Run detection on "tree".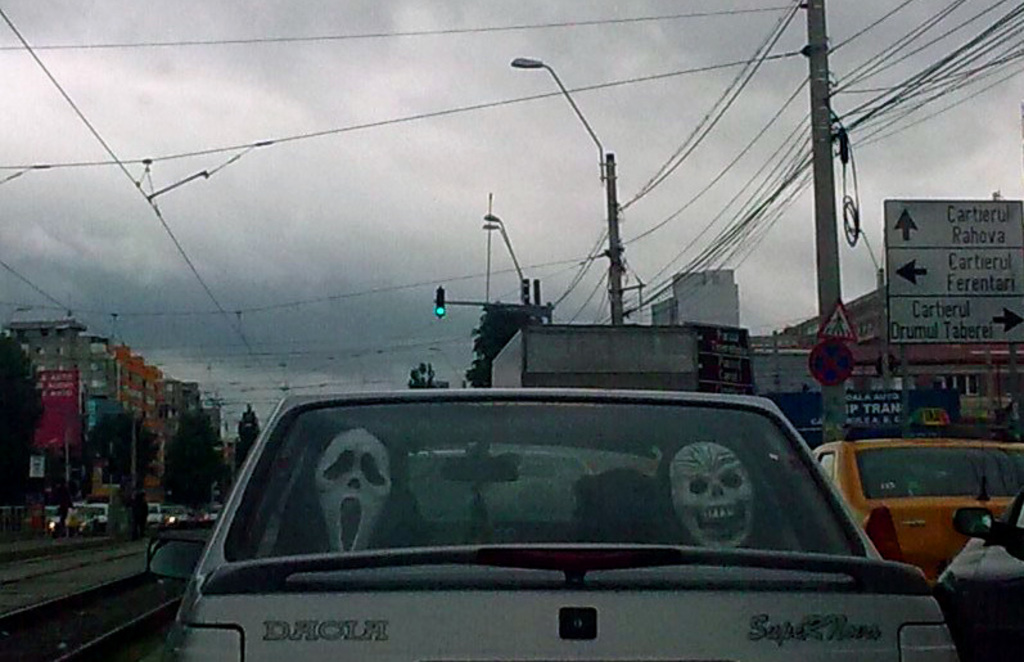
Result: bbox=[164, 409, 227, 513].
